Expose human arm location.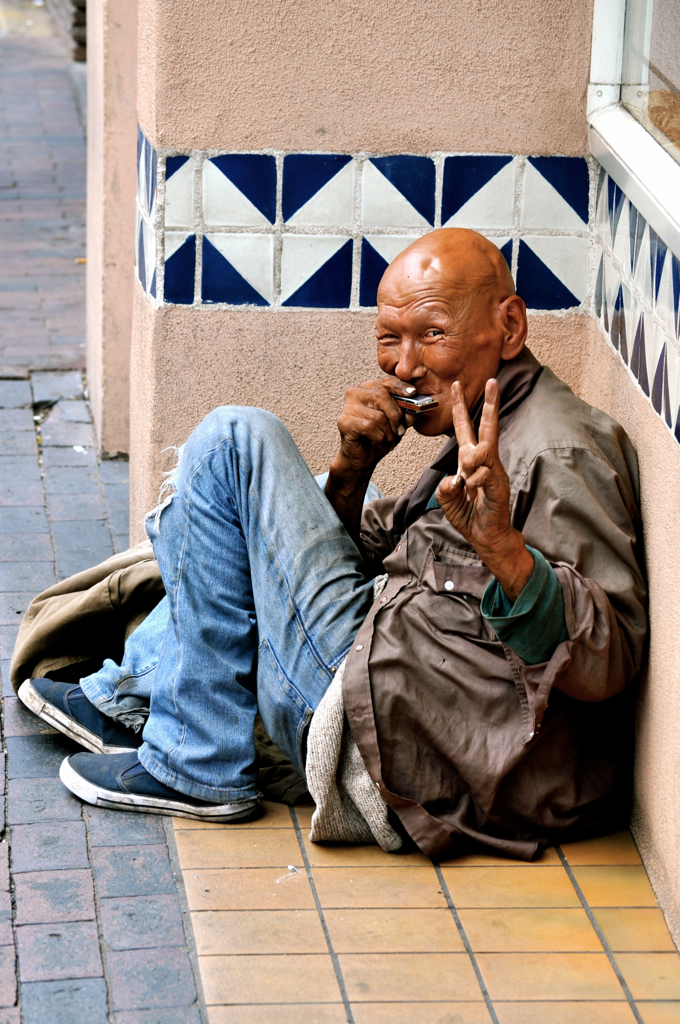
Exposed at box=[316, 371, 421, 570].
